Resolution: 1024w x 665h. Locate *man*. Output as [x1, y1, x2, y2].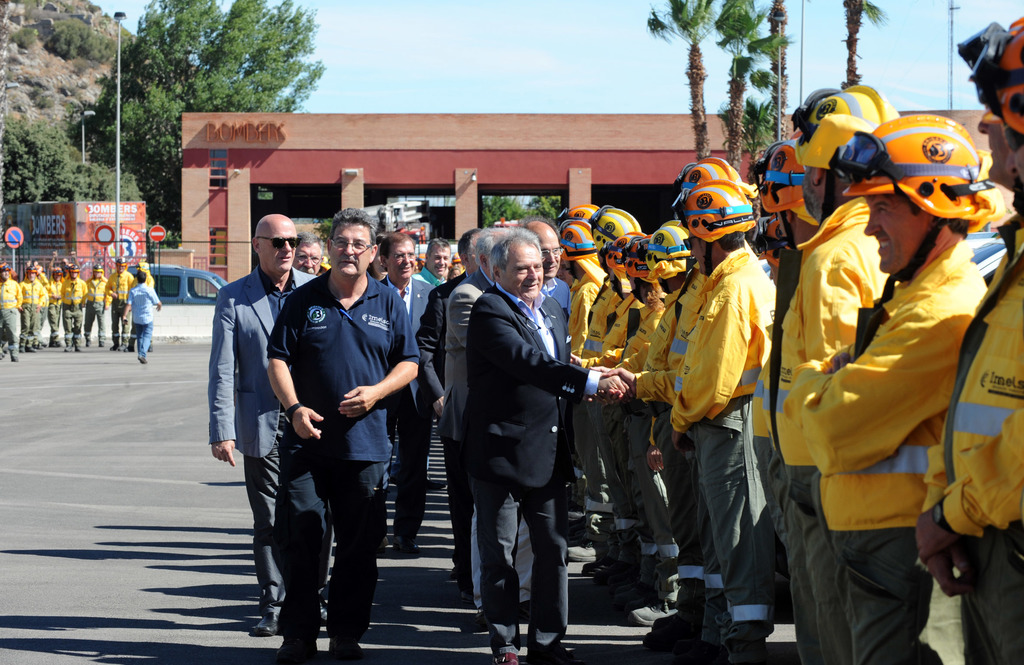
[122, 272, 158, 363].
